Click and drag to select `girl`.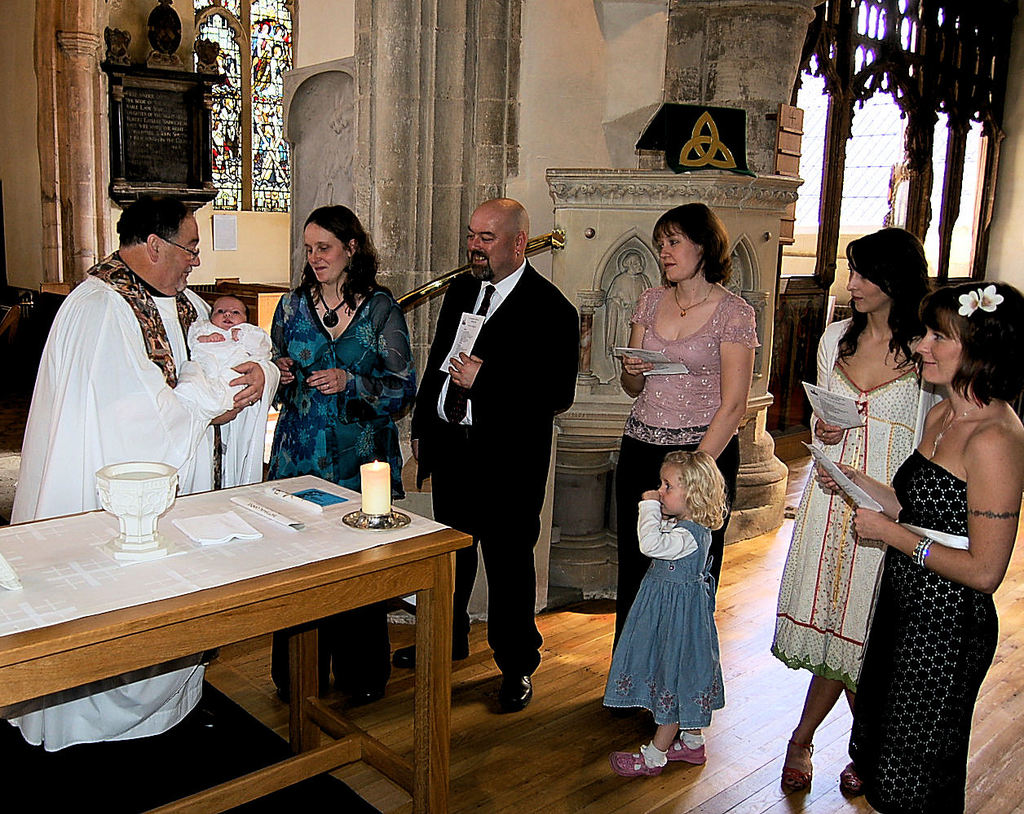
Selection: 792, 230, 942, 797.
